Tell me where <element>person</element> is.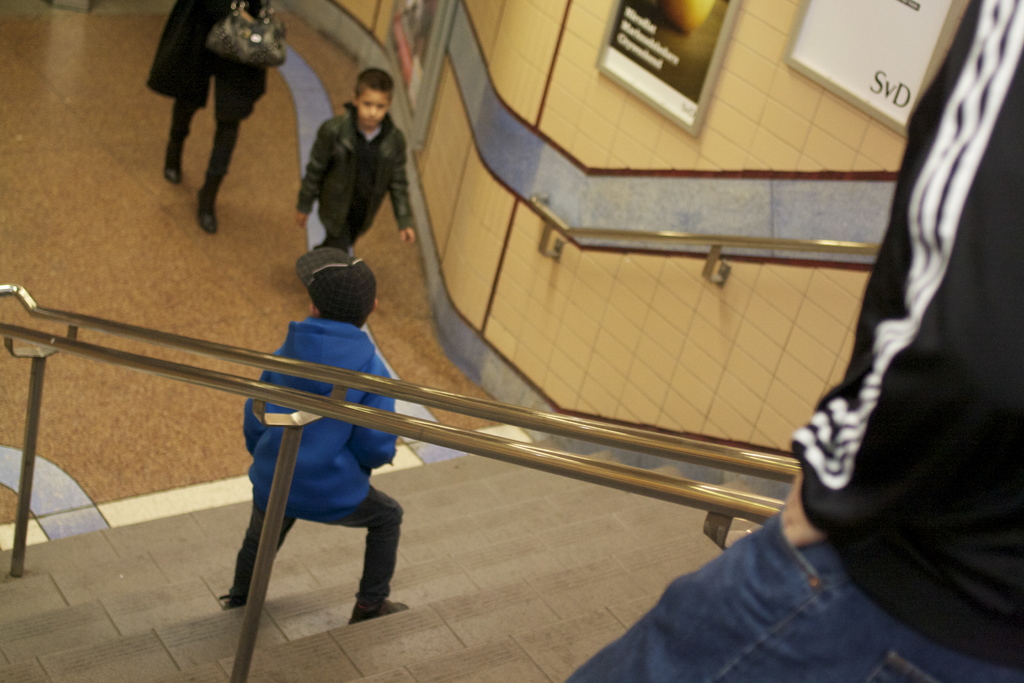
<element>person</element> is at region(292, 68, 417, 256).
